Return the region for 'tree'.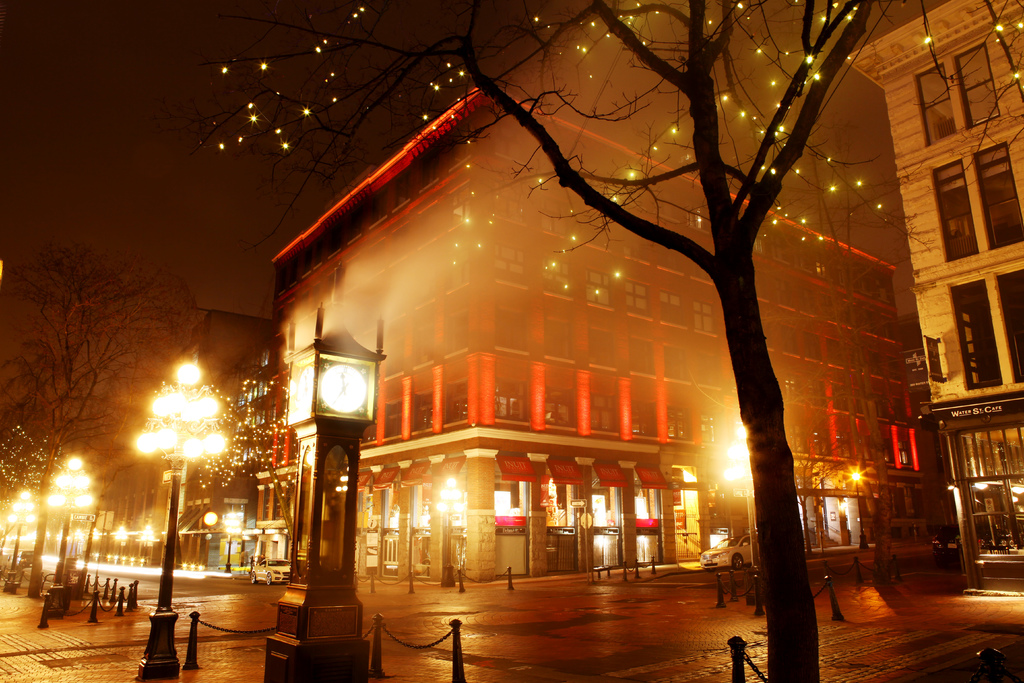
[left=337, top=0, right=1023, bottom=682].
